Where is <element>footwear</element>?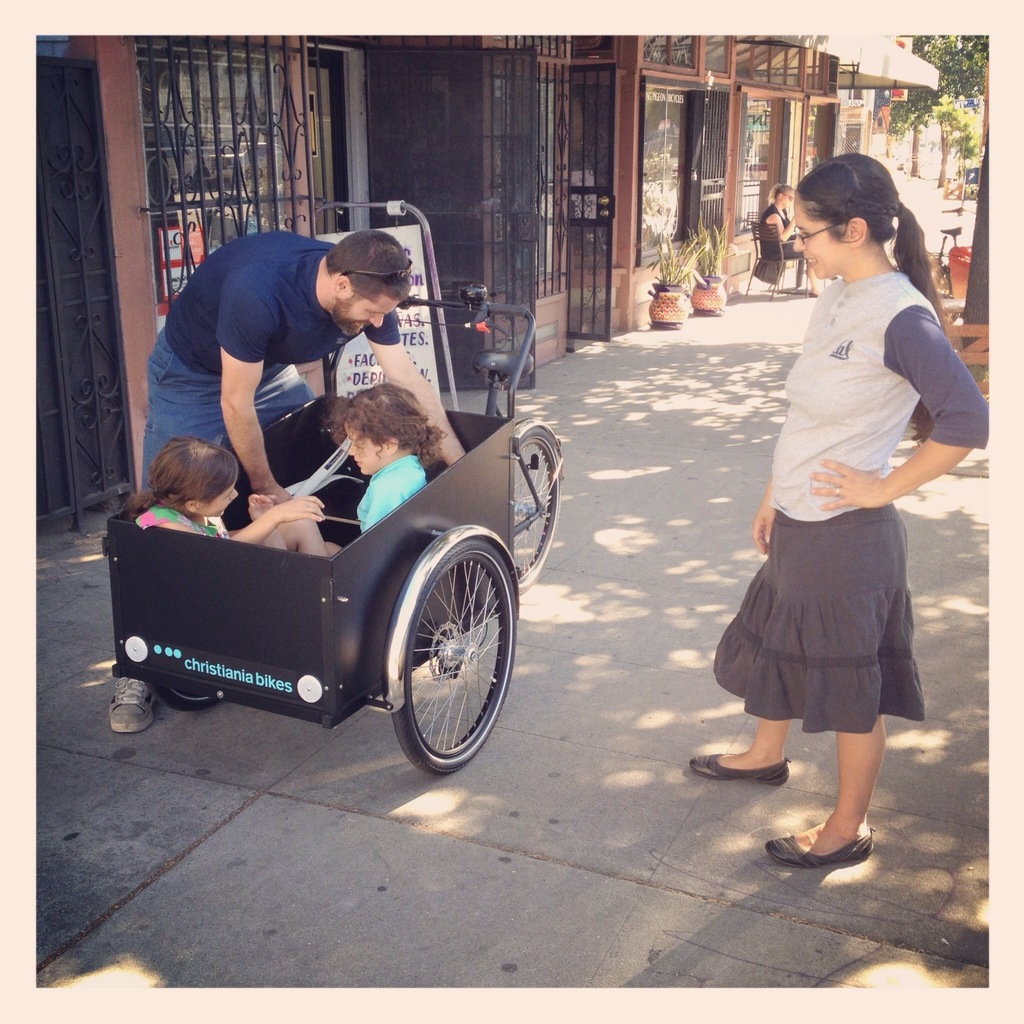
bbox(764, 805, 874, 868).
